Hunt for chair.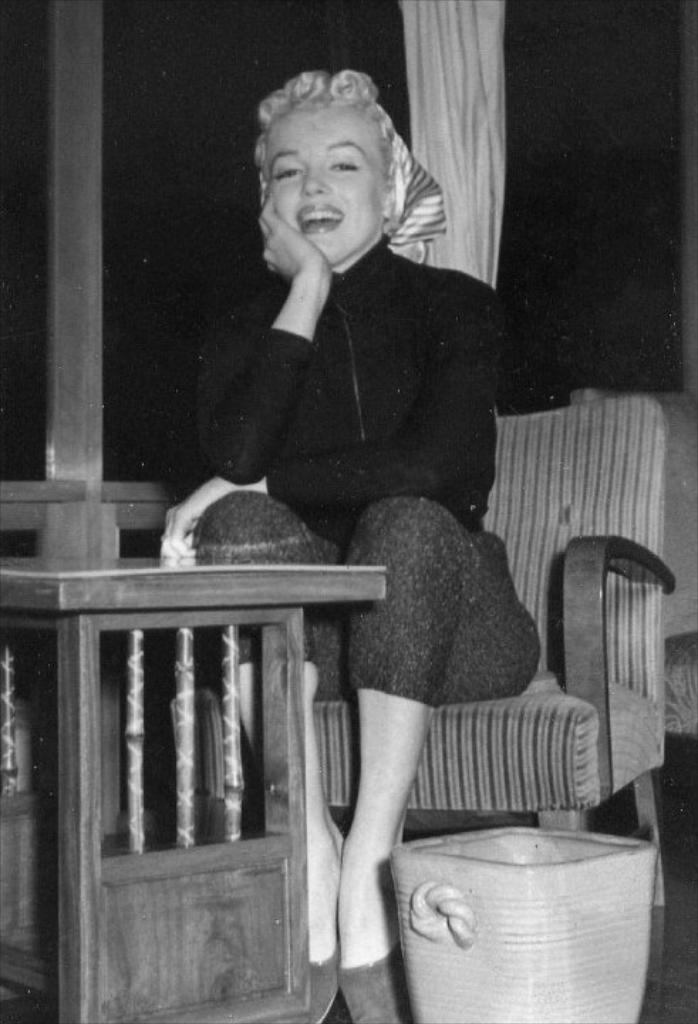
Hunted down at BBox(306, 384, 684, 964).
